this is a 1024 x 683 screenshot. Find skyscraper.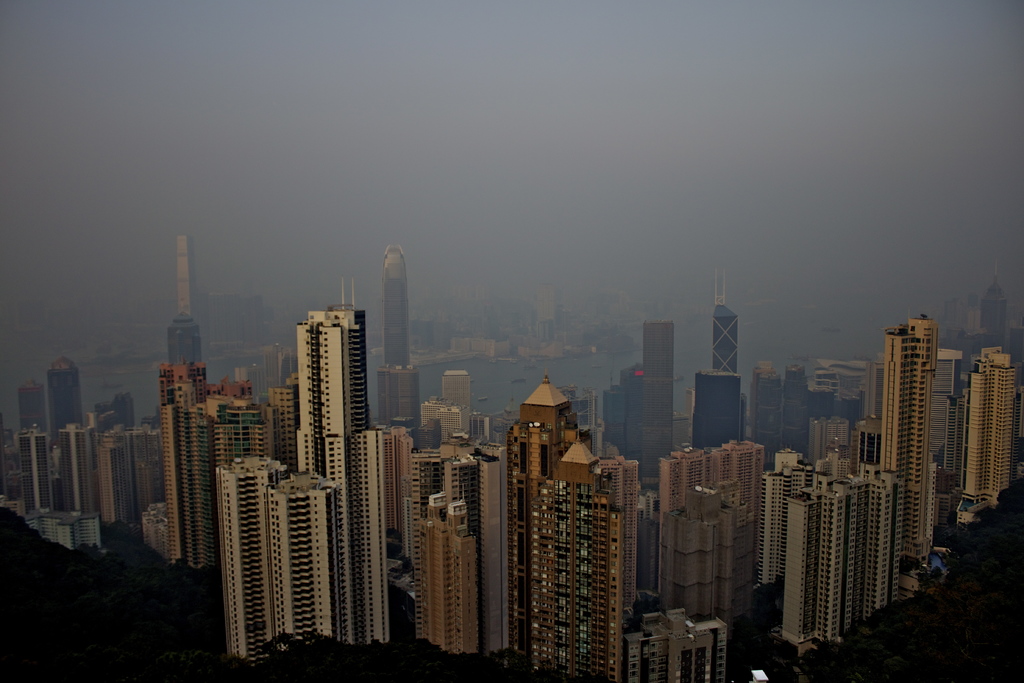
Bounding box: [759, 452, 793, 624].
